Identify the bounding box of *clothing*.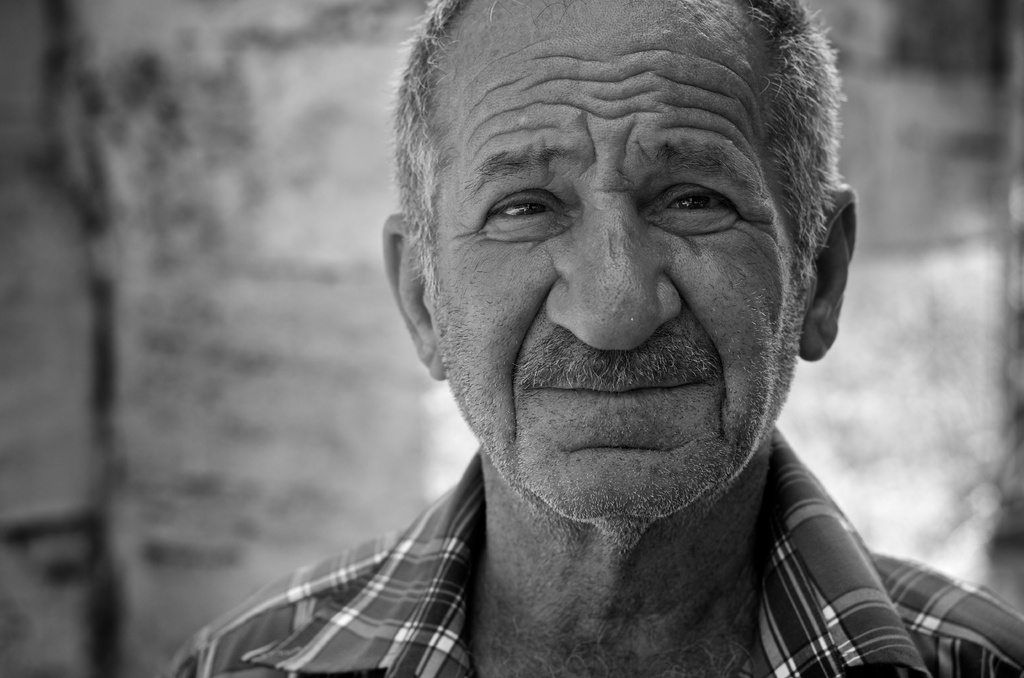
{"x1": 180, "y1": 382, "x2": 904, "y2": 661}.
